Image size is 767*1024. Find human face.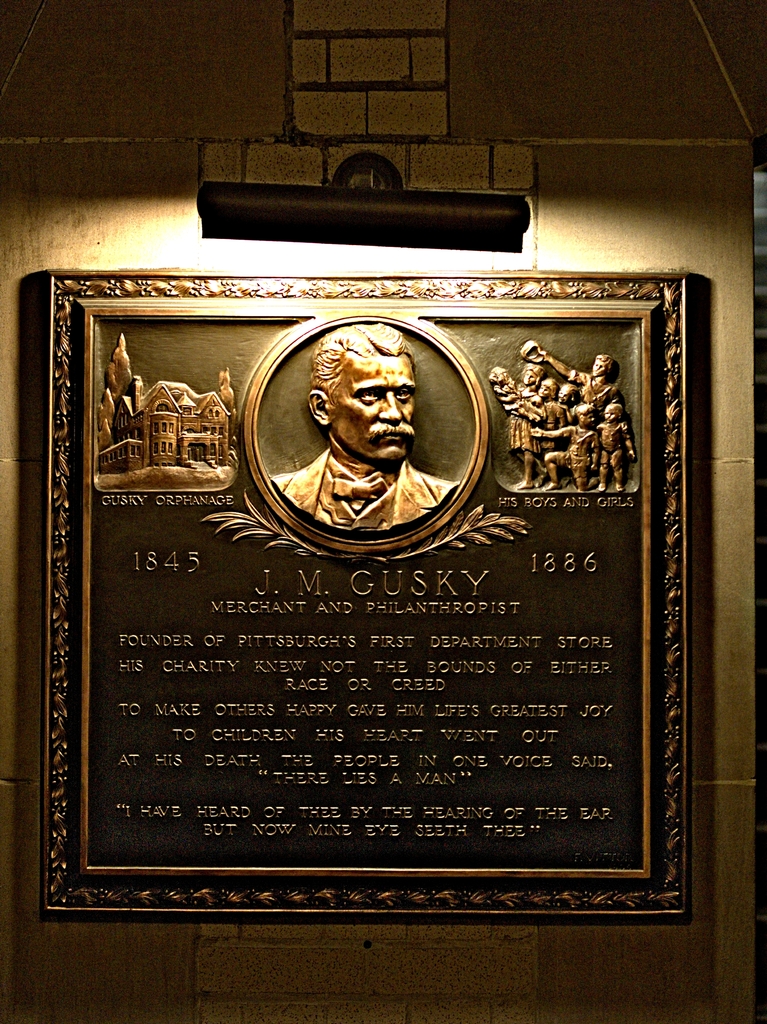
[left=583, top=412, right=594, bottom=429].
